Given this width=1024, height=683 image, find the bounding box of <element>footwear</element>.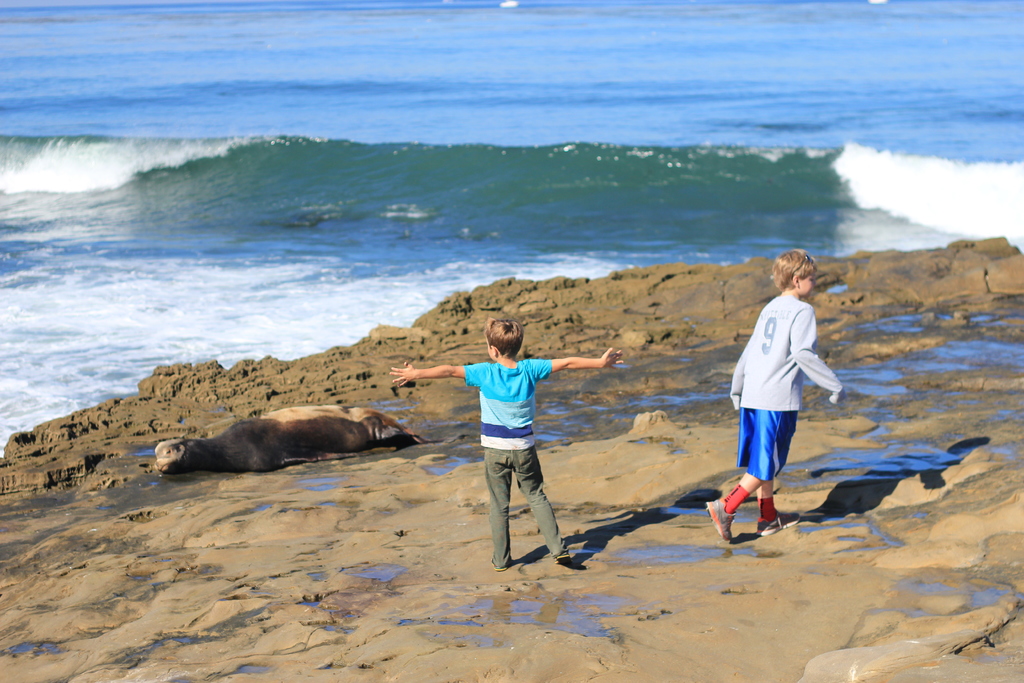
x1=492 y1=554 x2=512 y2=574.
